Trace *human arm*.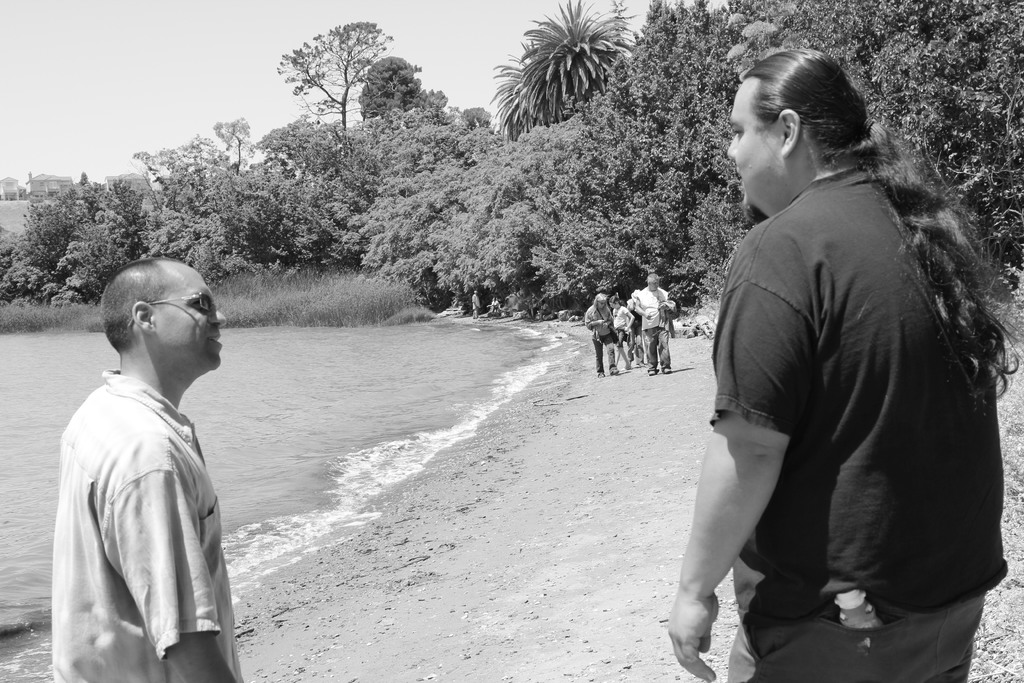
Traced to [493,302,499,306].
